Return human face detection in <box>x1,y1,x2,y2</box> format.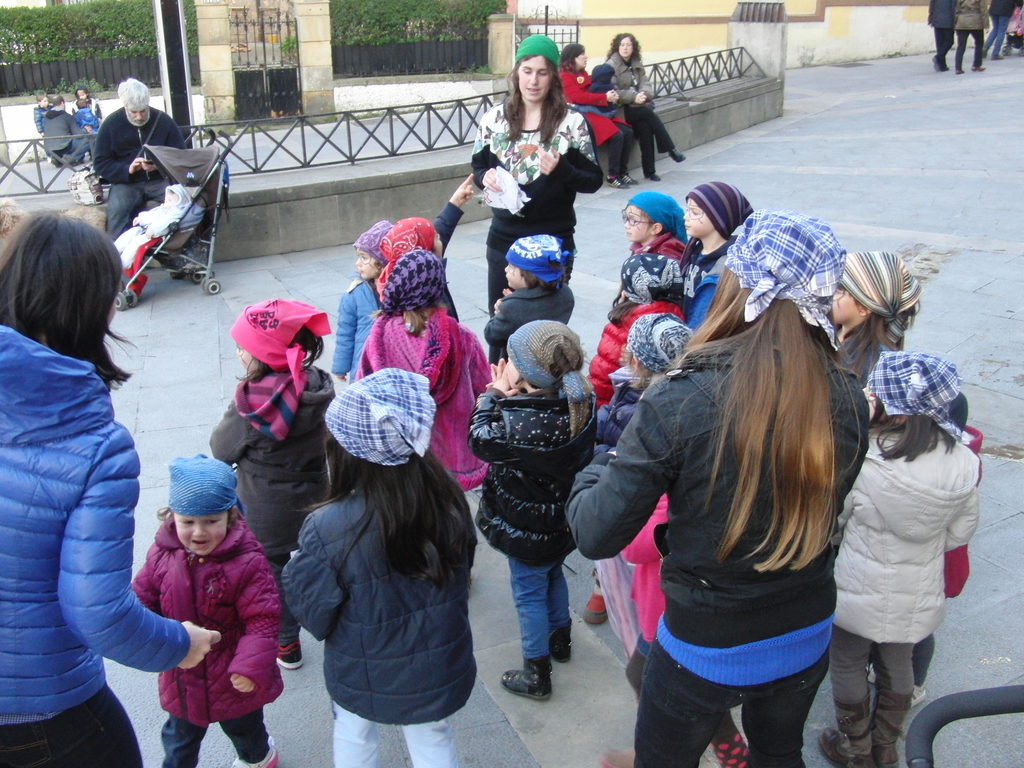
<box>685,202,714,239</box>.
